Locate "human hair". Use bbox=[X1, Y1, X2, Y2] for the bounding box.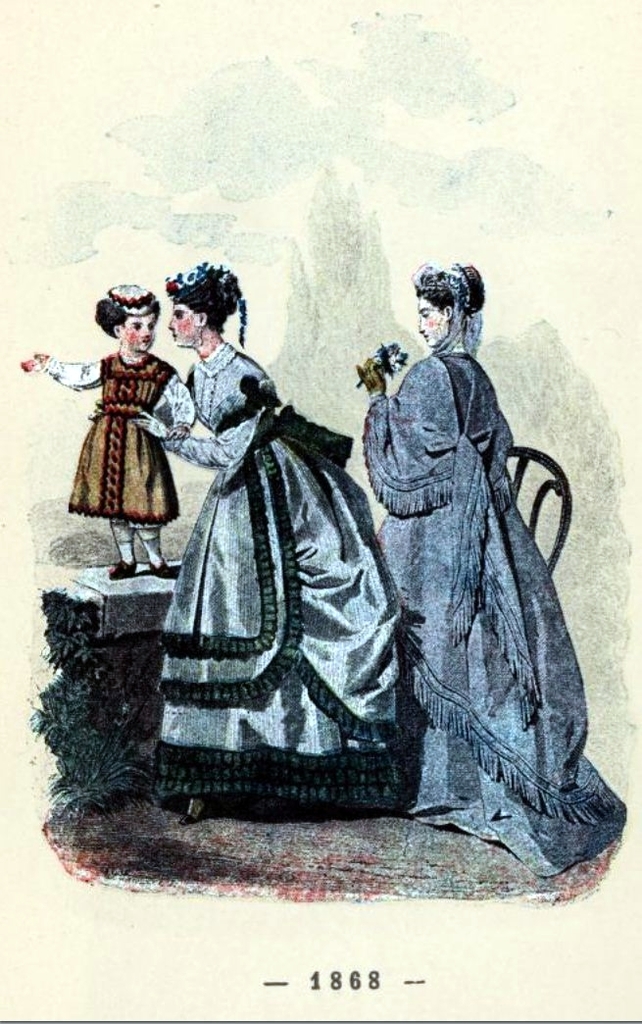
bbox=[95, 294, 161, 340].
